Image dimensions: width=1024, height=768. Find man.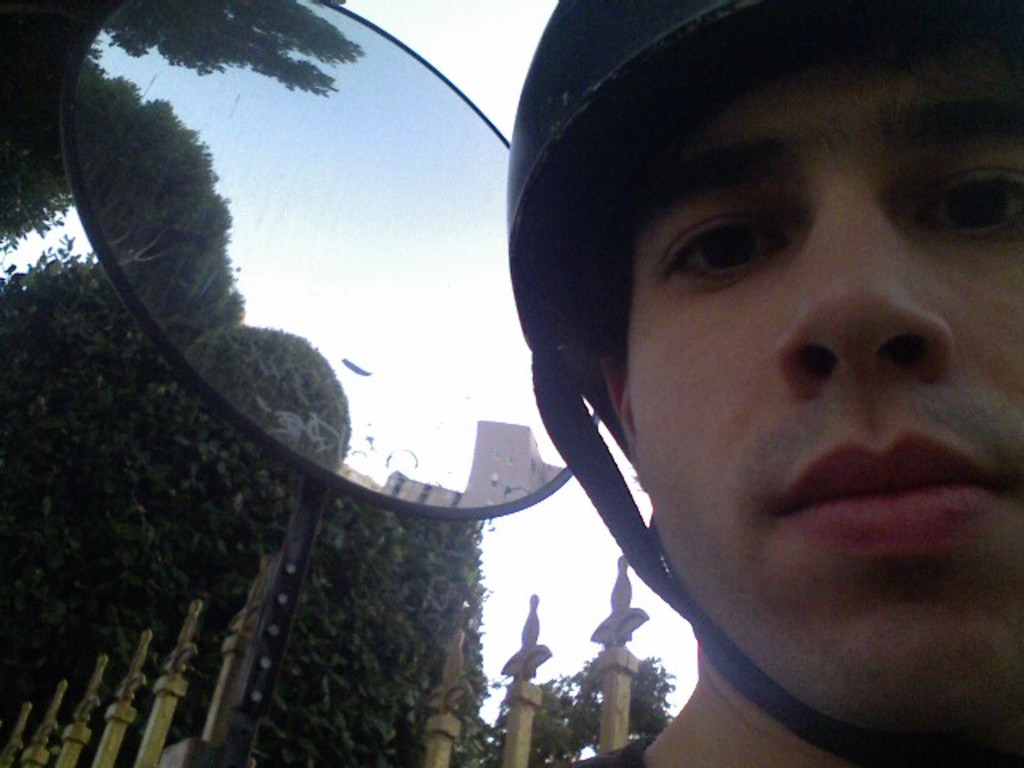
(left=485, top=0, right=1022, bottom=766).
